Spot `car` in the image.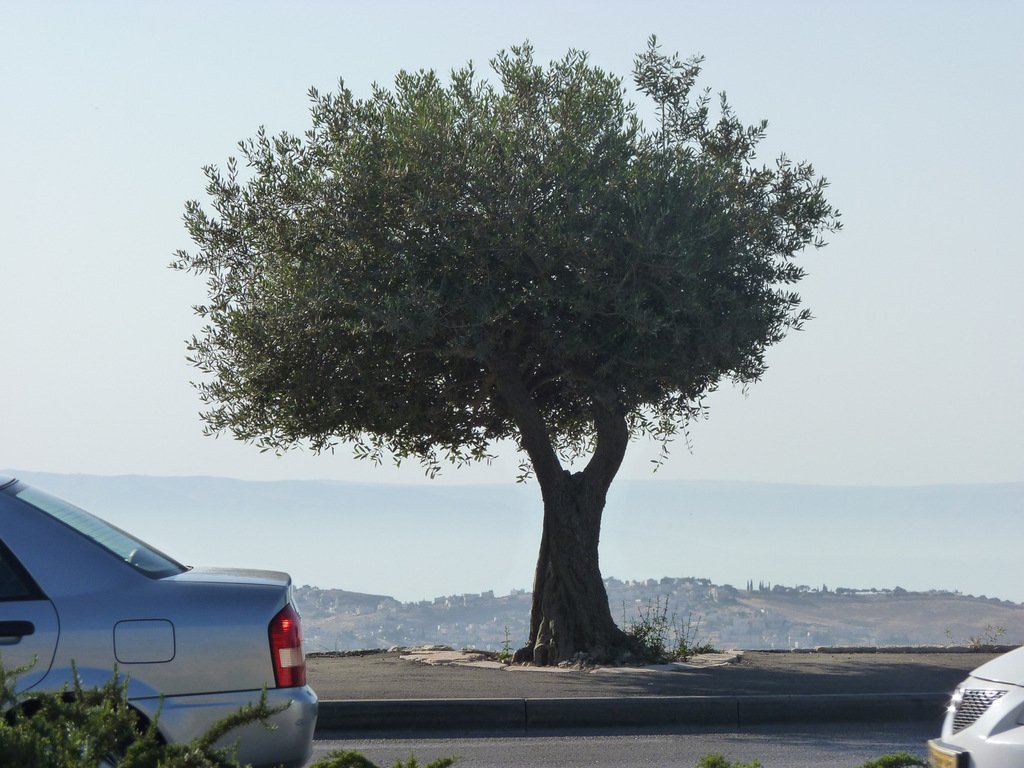
`car` found at bbox=(0, 471, 312, 767).
